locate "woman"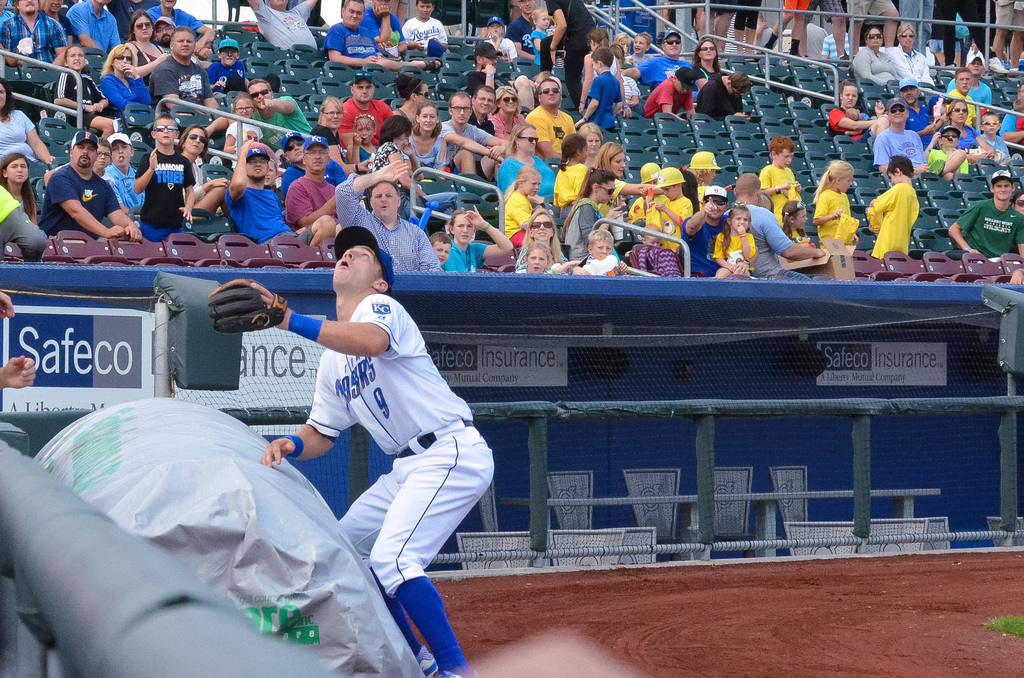
<bbox>885, 20, 935, 86</bbox>
